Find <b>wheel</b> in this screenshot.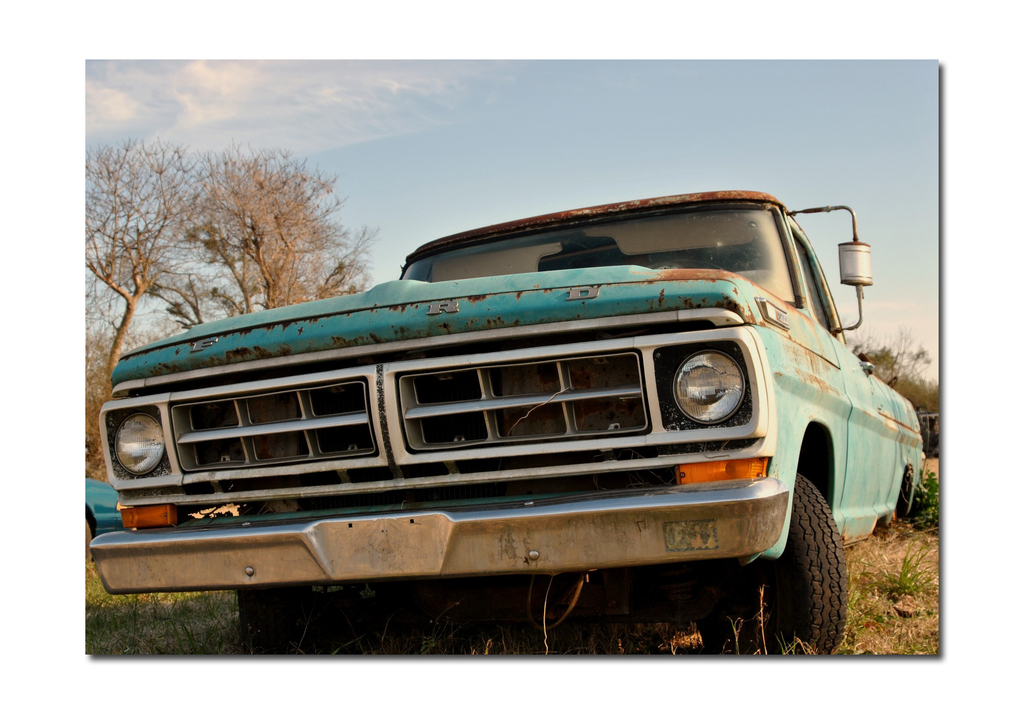
The bounding box for <b>wheel</b> is [x1=645, y1=259, x2=725, y2=271].
